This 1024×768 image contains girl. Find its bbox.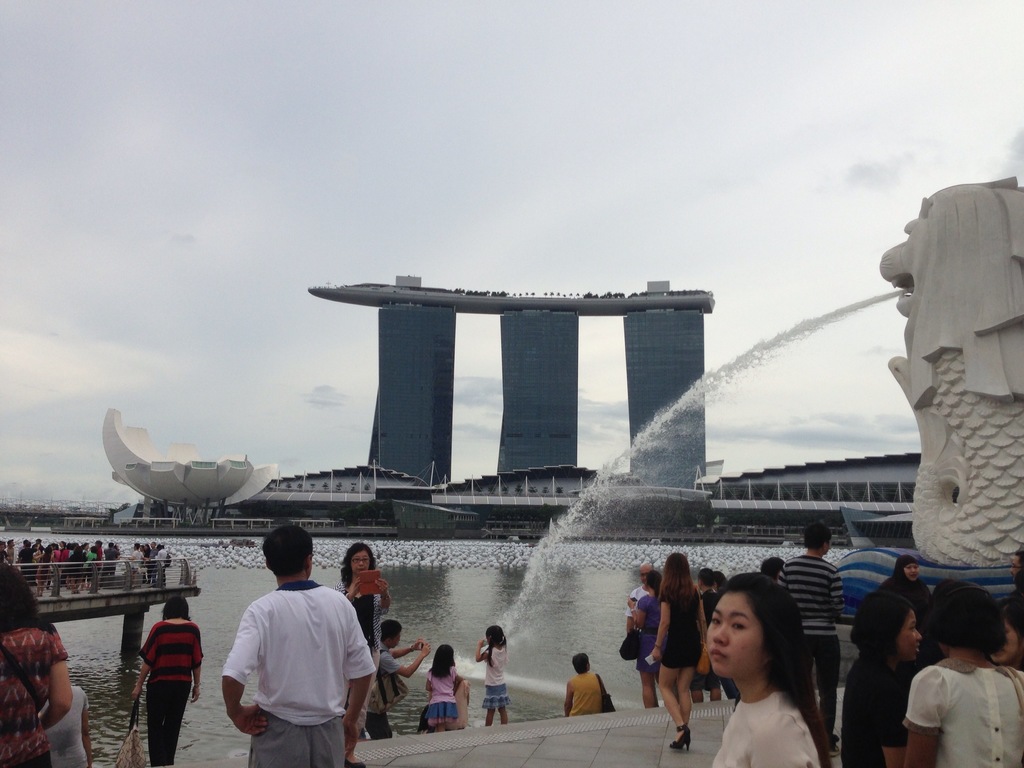
<box>884,556,920,596</box>.
